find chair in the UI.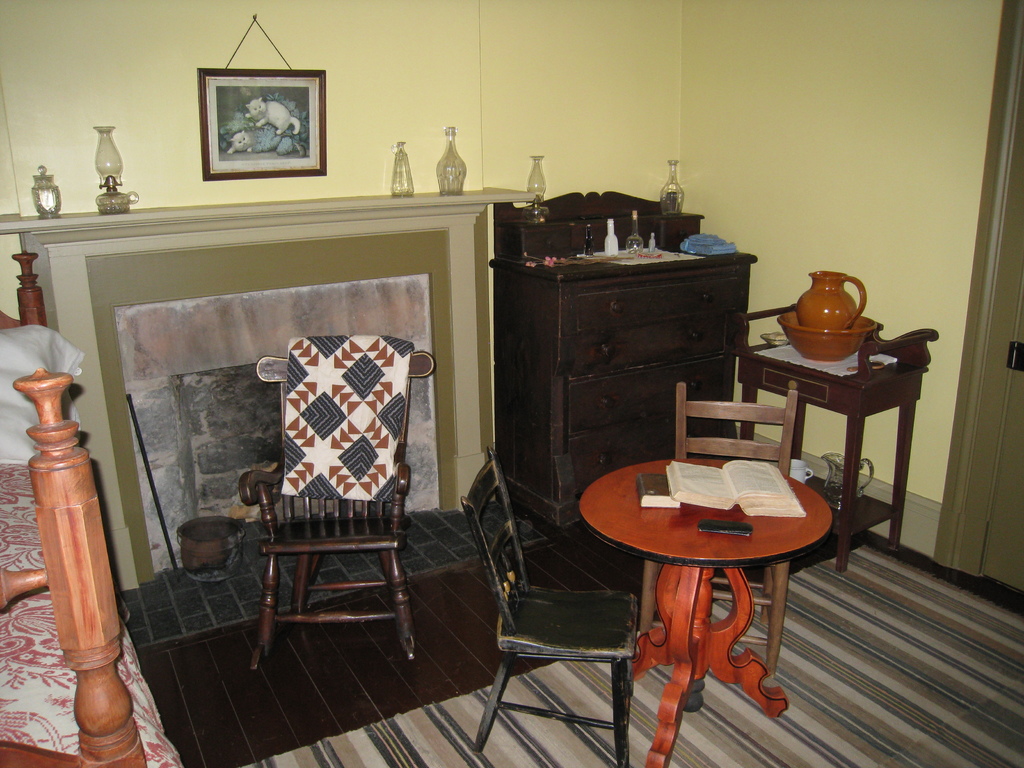
UI element at [x1=224, y1=386, x2=423, y2=671].
